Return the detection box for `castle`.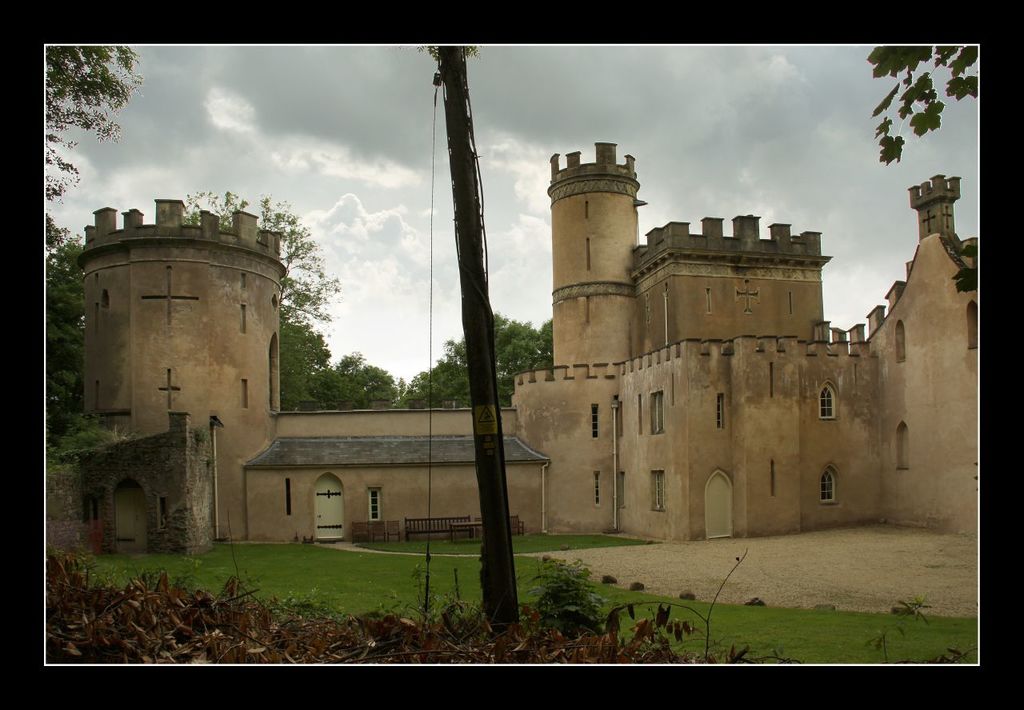
46,138,978,666.
